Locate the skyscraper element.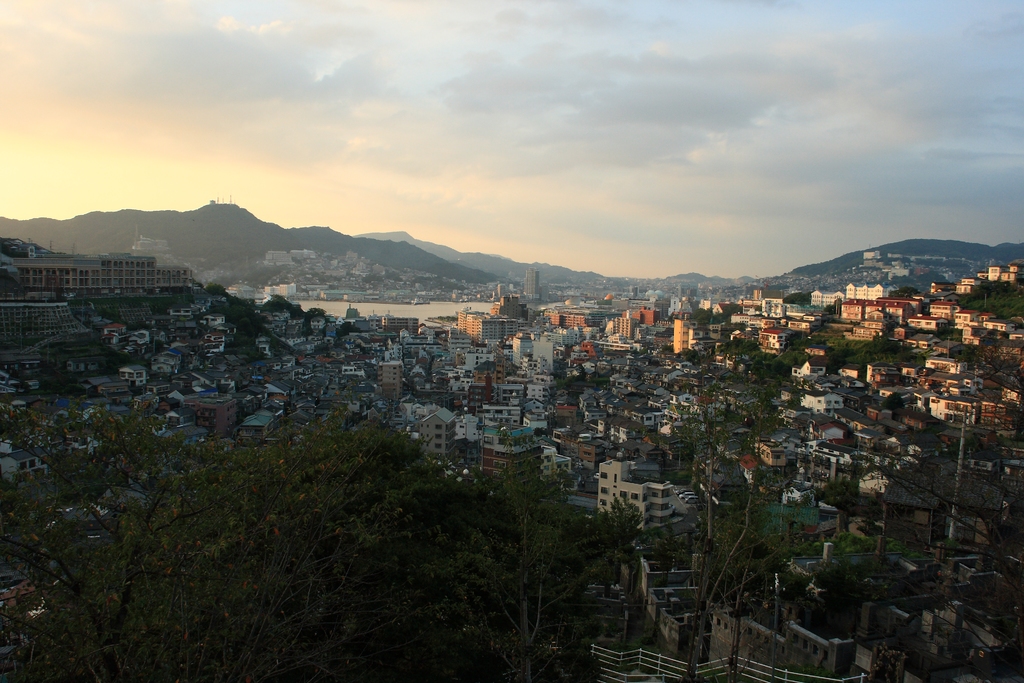
Element bbox: x1=845 y1=299 x2=865 y2=322.
